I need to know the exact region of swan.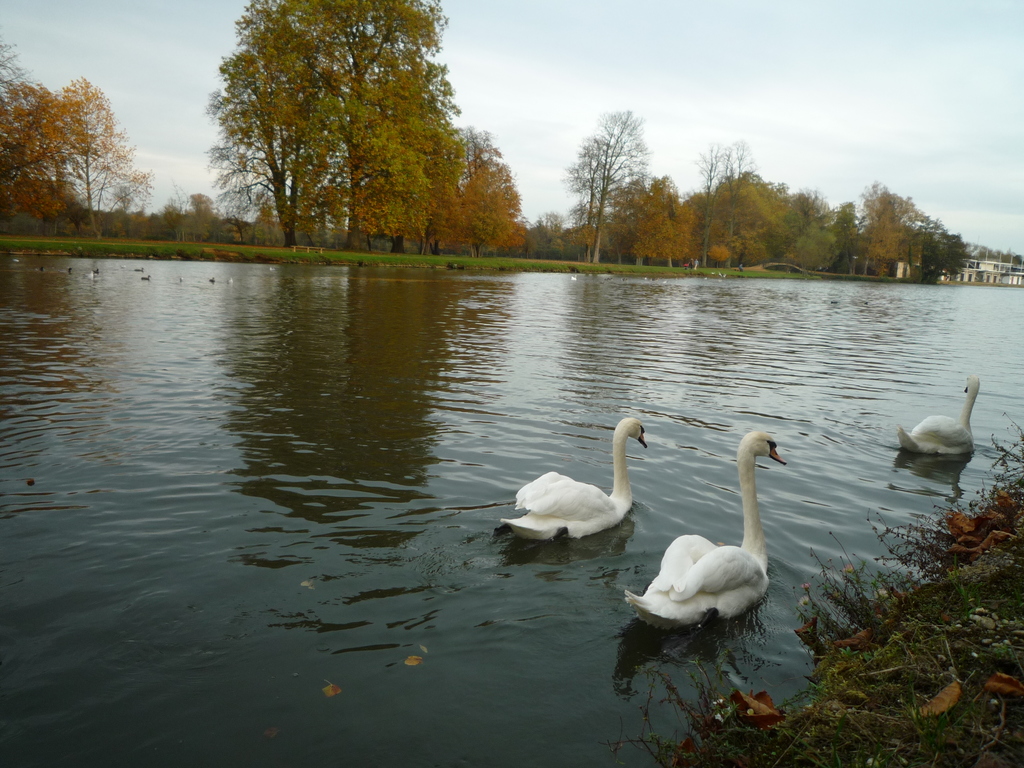
Region: {"x1": 495, "y1": 417, "x2": 671, "y2": 552}.
